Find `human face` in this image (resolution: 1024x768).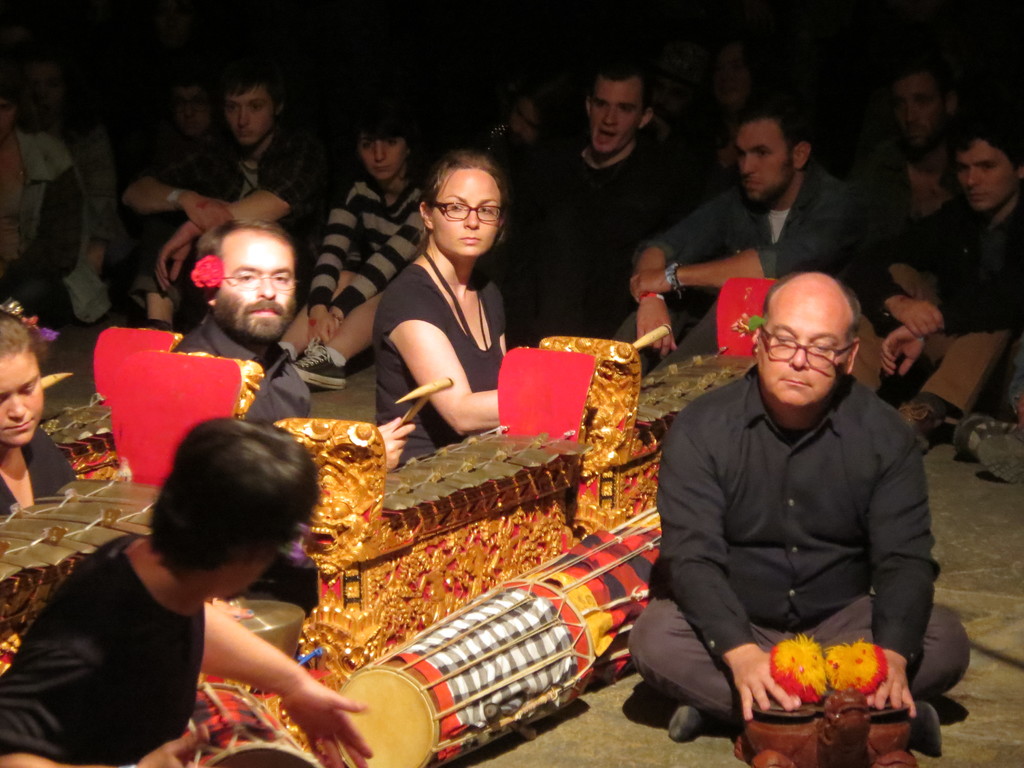
216 225 296 341.
